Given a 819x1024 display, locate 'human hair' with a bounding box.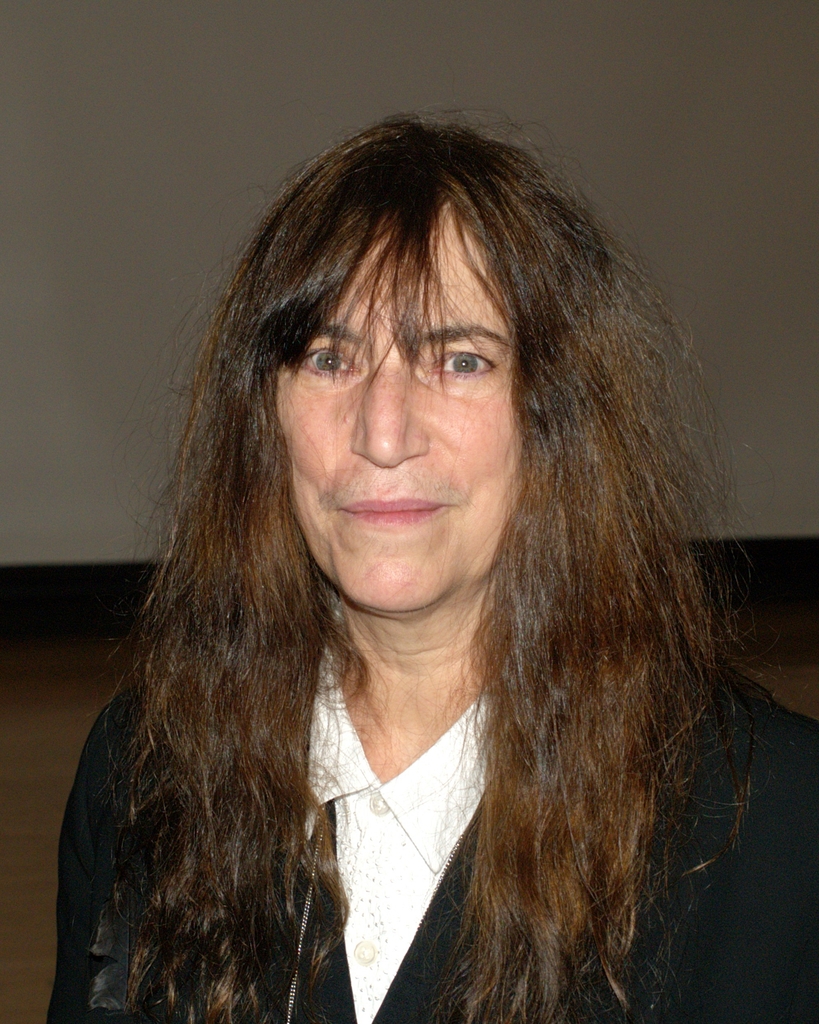
Located: detection(111, 106, 731, 1023).
